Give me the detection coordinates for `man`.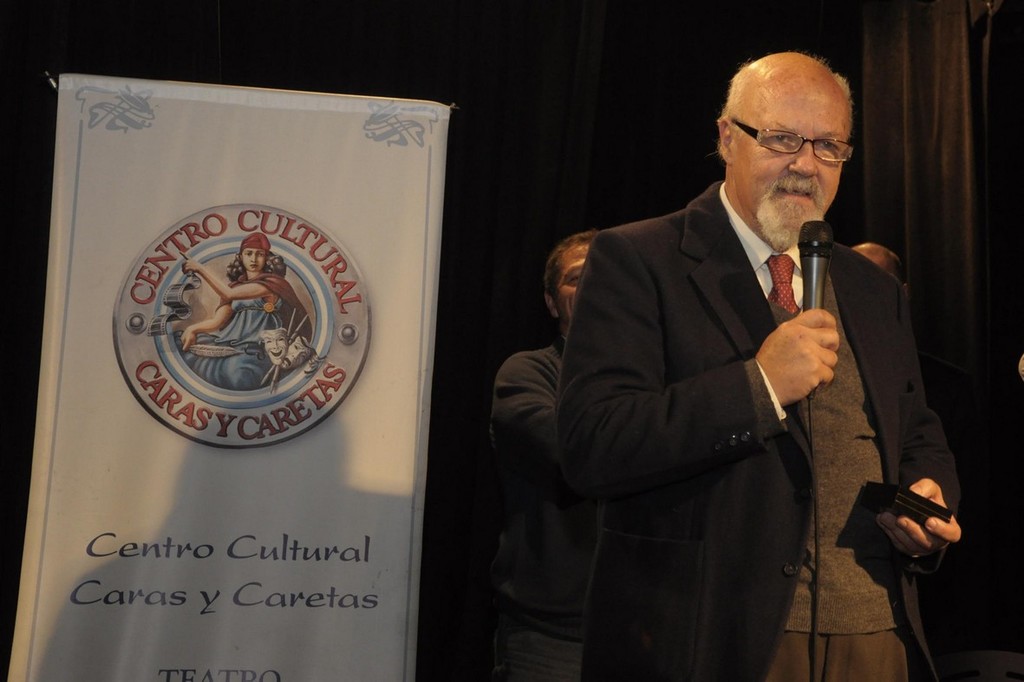
484:226:608:681.
